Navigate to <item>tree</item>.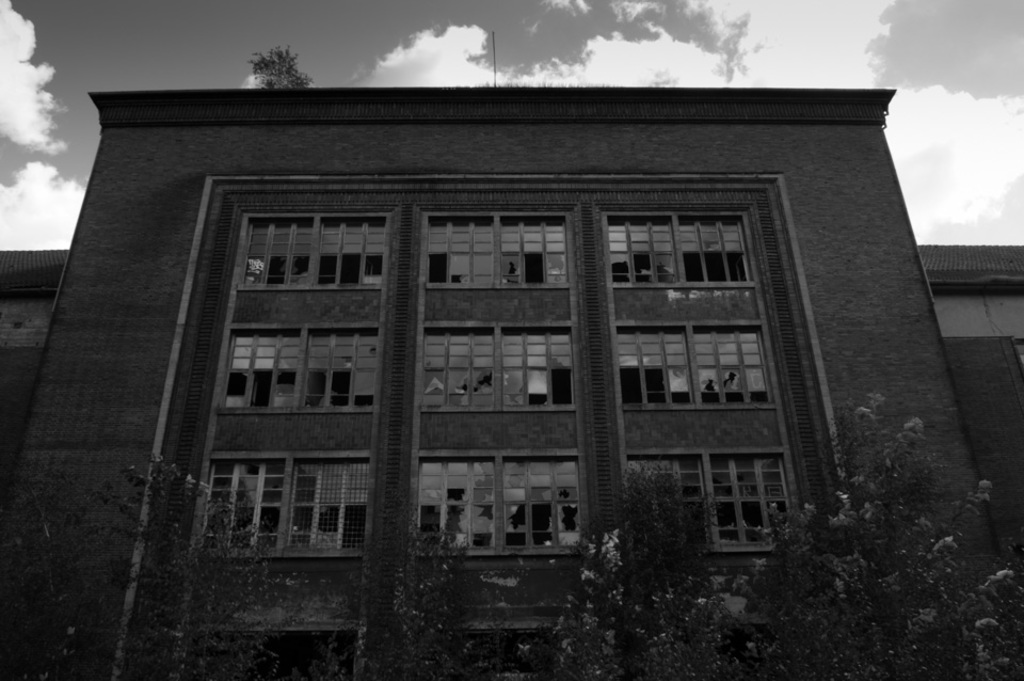
Navigation target: (x1=738, y1=397, x2=1023, y2=680).
